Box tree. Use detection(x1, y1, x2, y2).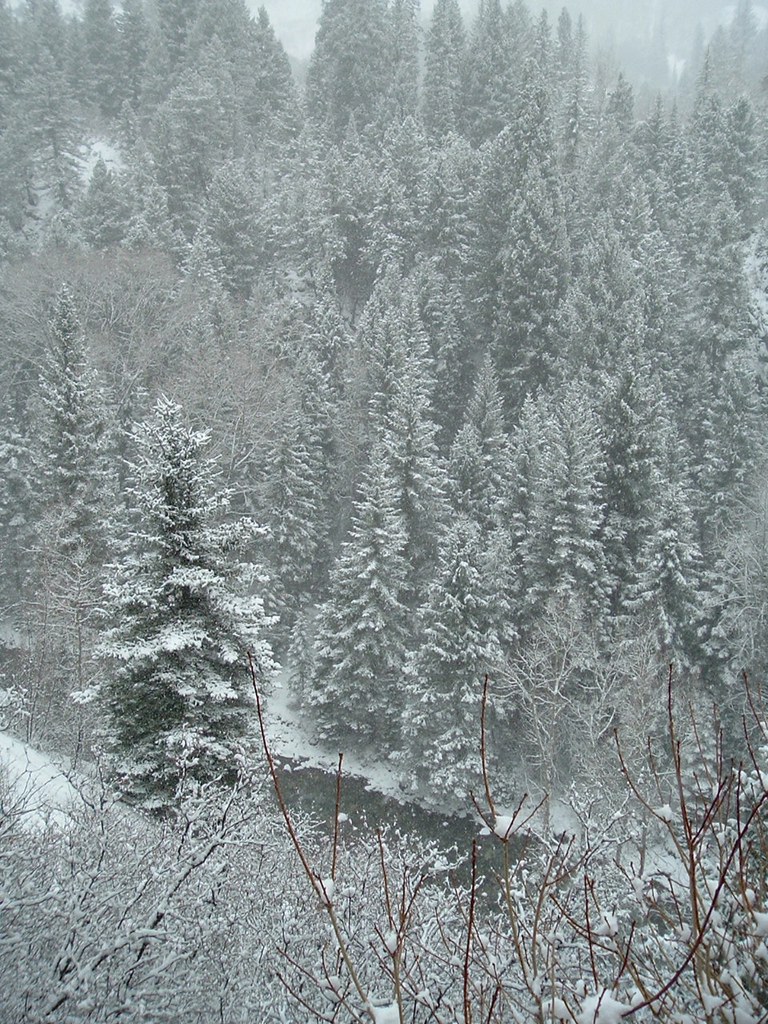
detection(74, 392, 284, 828).
